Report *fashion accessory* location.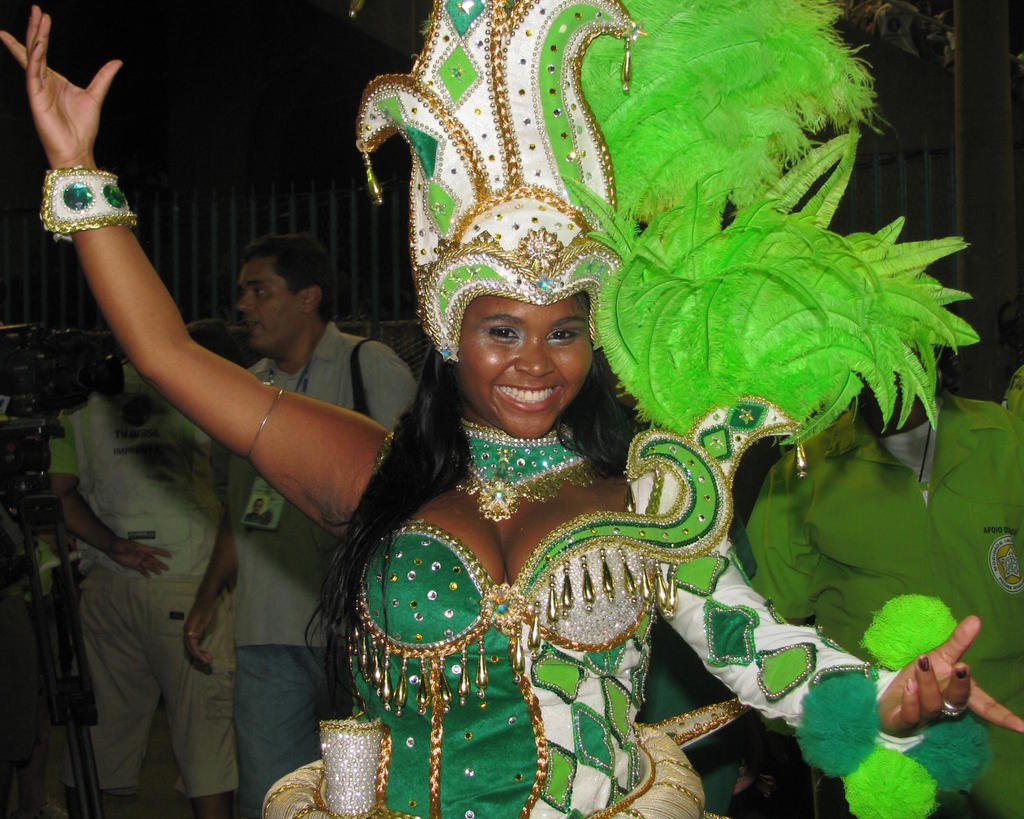
Report: crop(941, 697, 968, 719).
